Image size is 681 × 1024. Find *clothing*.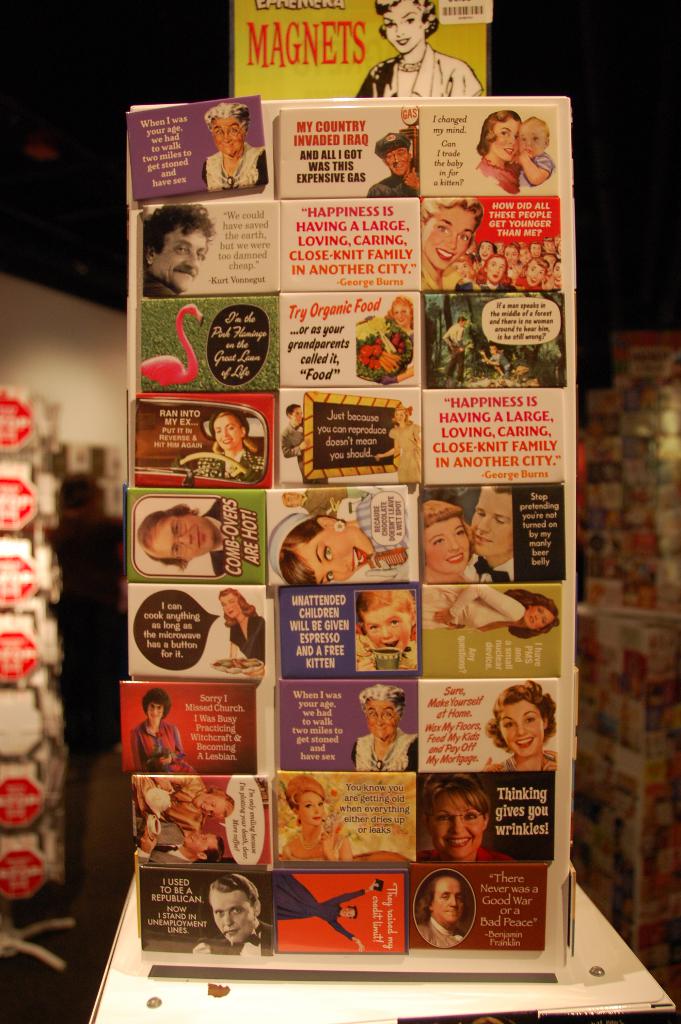
(x1=129, y1=780, x2=203, y2=829).
